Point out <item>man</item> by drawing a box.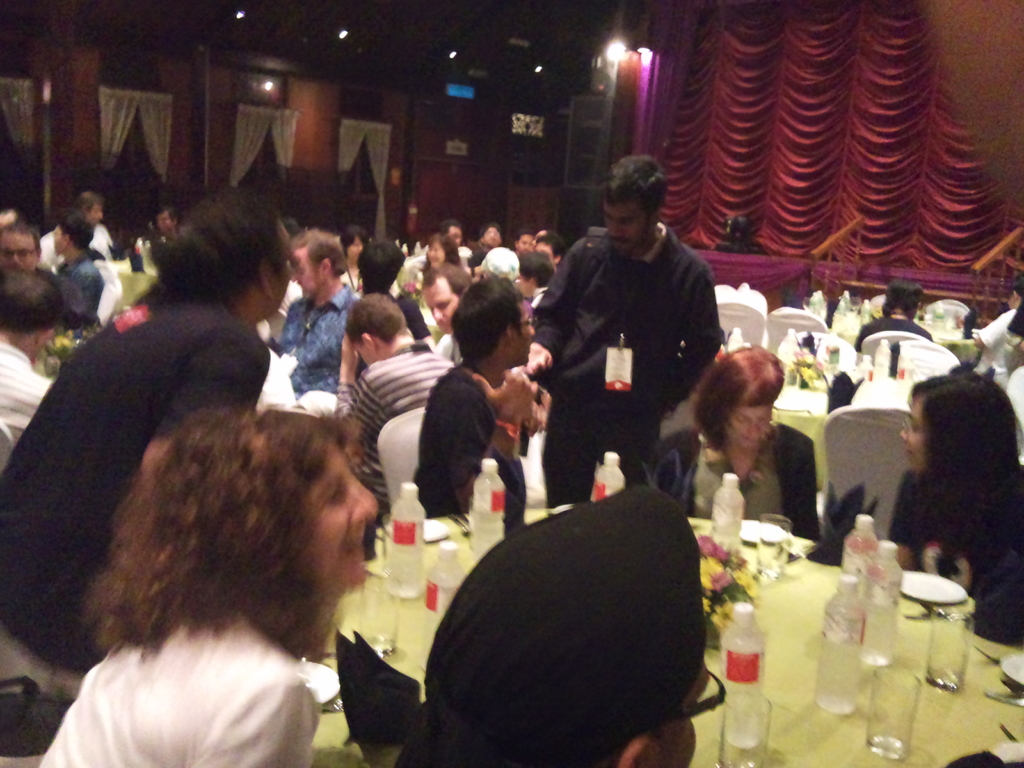
Rect(0, 196, 270, 728).
